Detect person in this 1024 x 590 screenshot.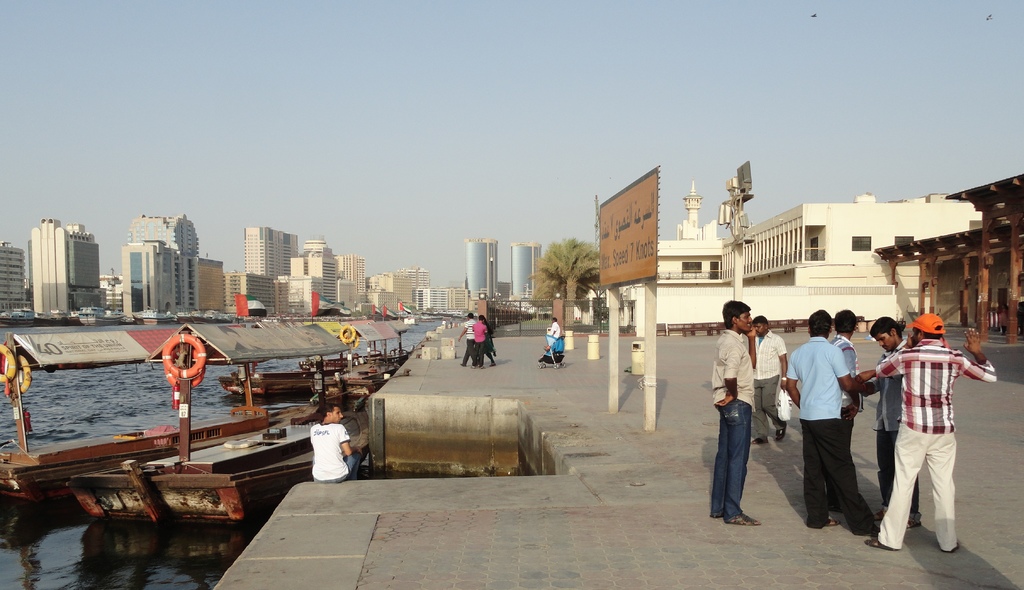
Detection: bbox=[862, 311, 997, 552].
